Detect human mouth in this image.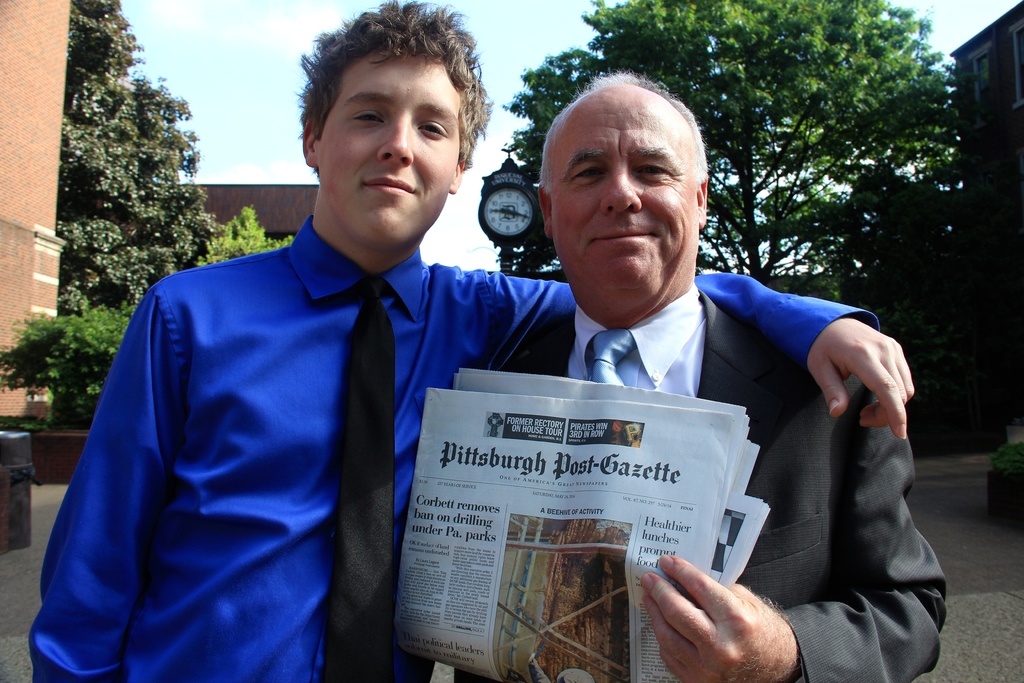
Detection: rect(586, 224, 652, 247).
